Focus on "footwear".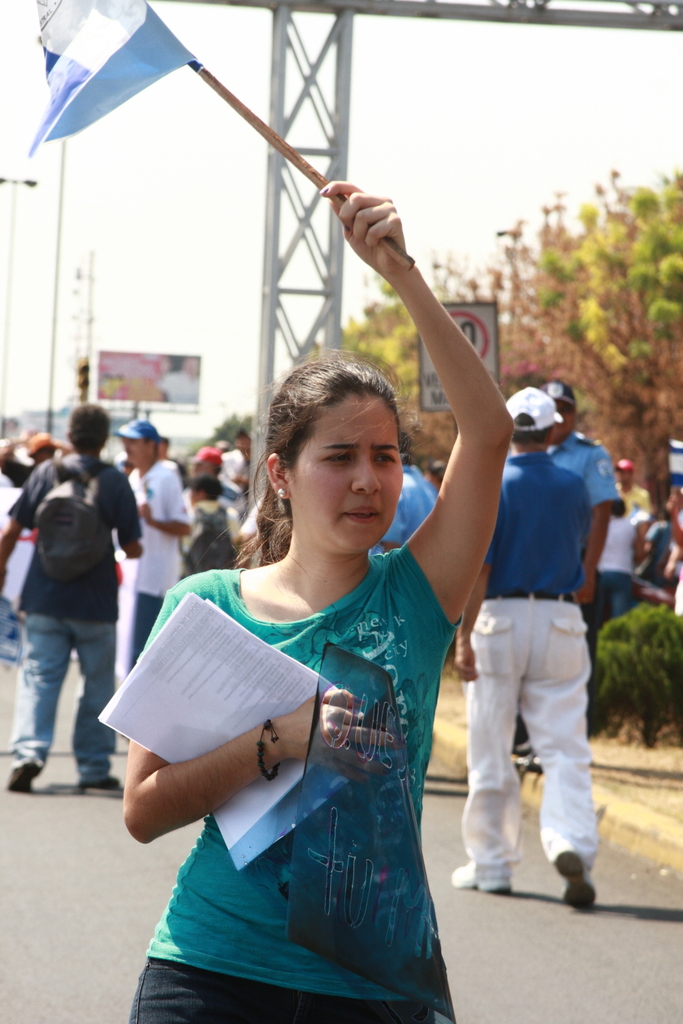
Focused at region(5, 757, 39, 799).
